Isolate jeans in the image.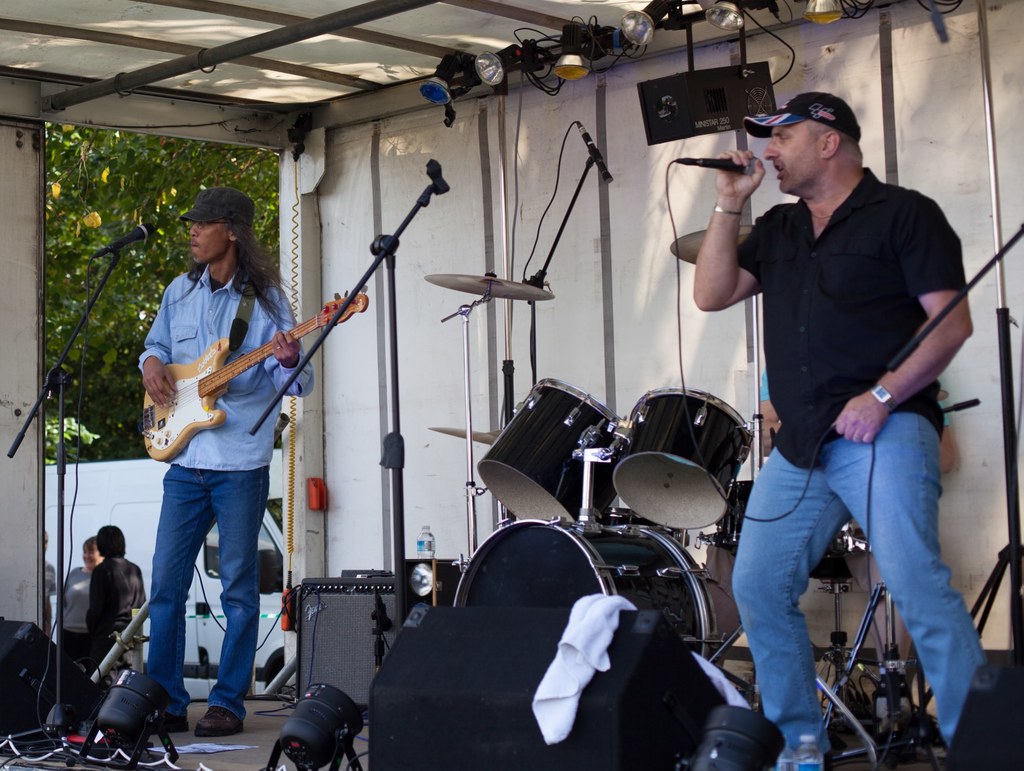
Isolated region: Rect(725, 403, 993, 761).
